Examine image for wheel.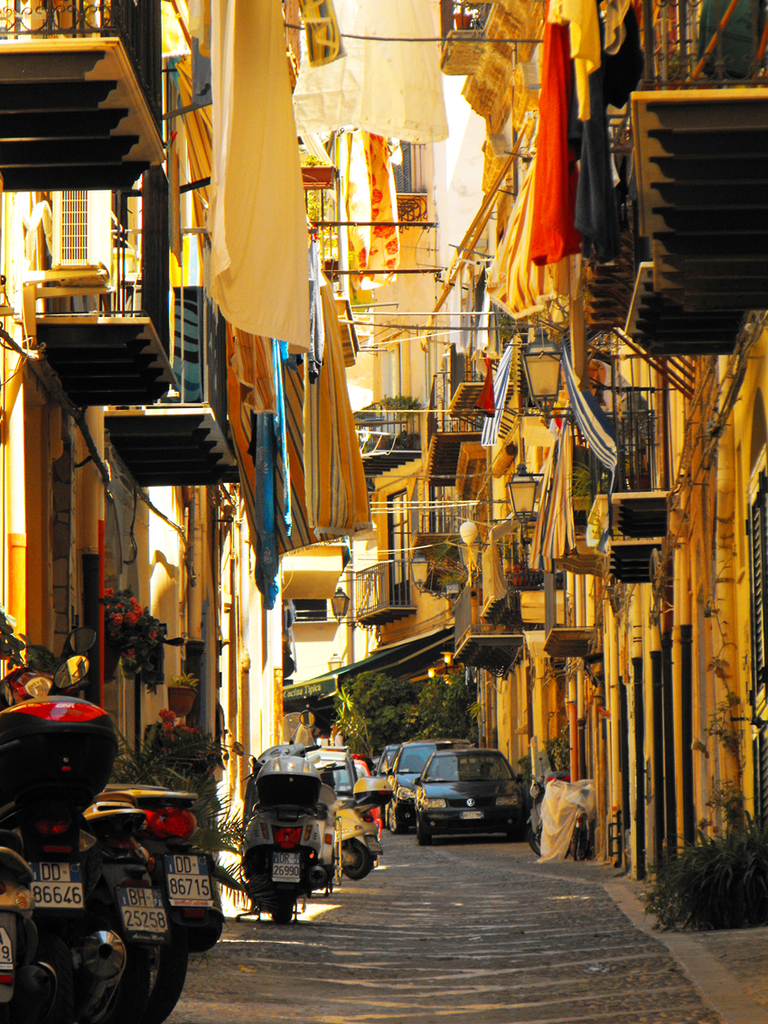
Examination result: x1=258 y1=846 x2=303 y2=929.
